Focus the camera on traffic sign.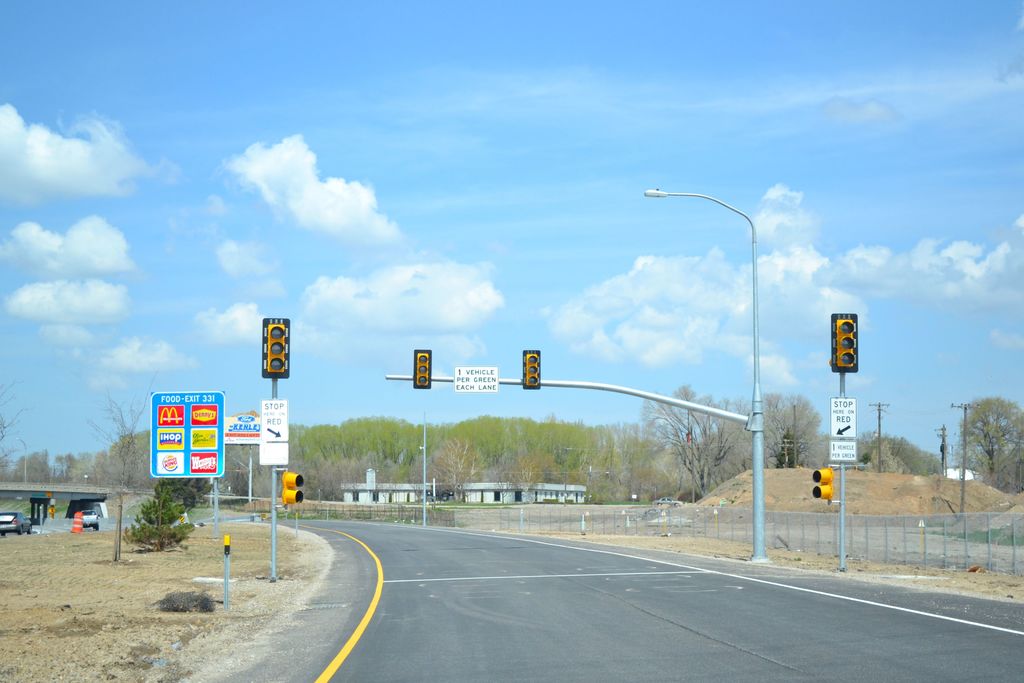
Focus region: (left=259, top=393, right=290, bottom=443).
